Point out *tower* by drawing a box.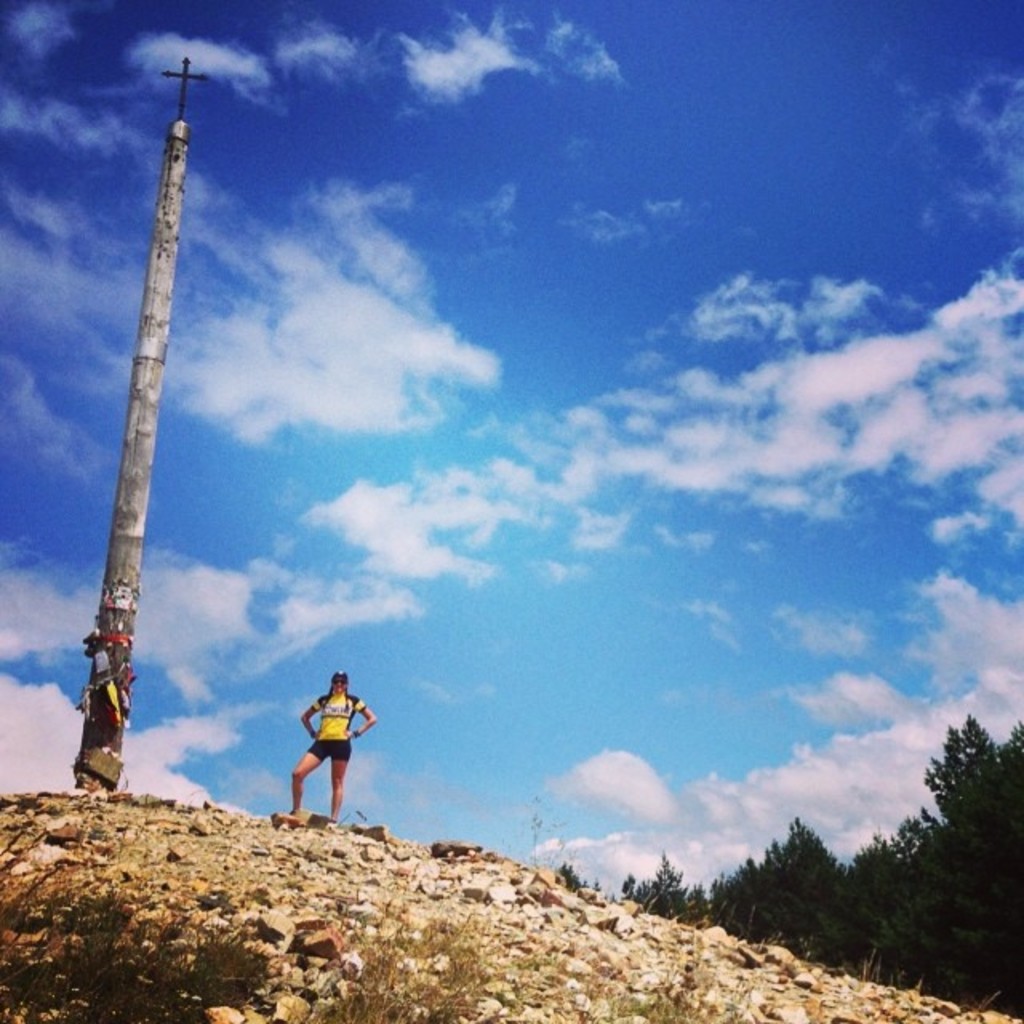
75 59 208 792.
